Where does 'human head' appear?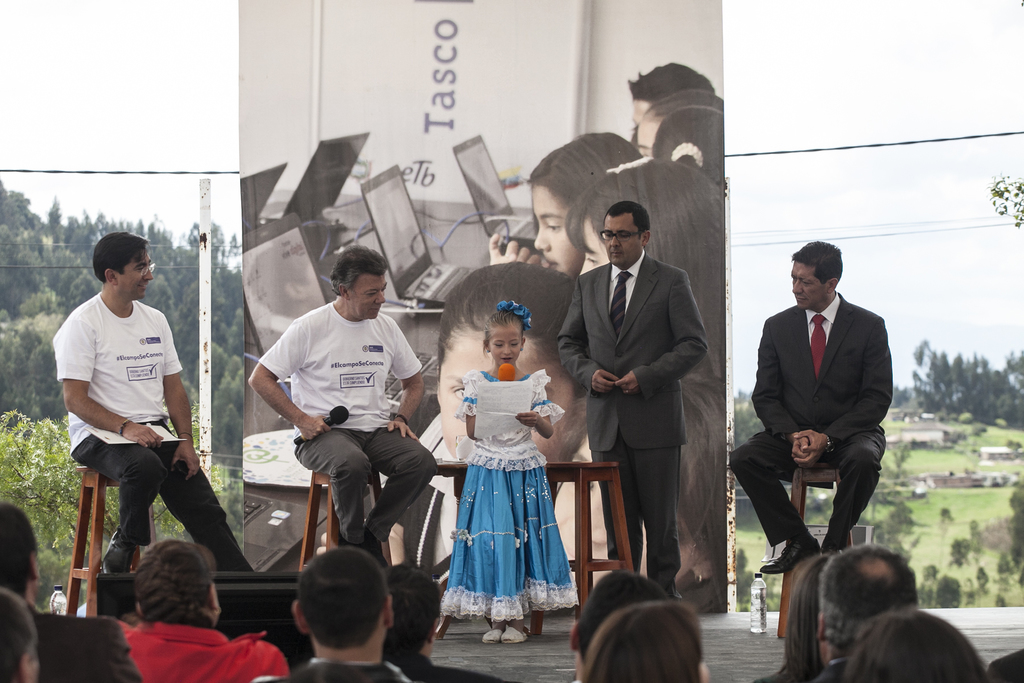
Appears at [left=134, top=531, right=228, bottom=630].
